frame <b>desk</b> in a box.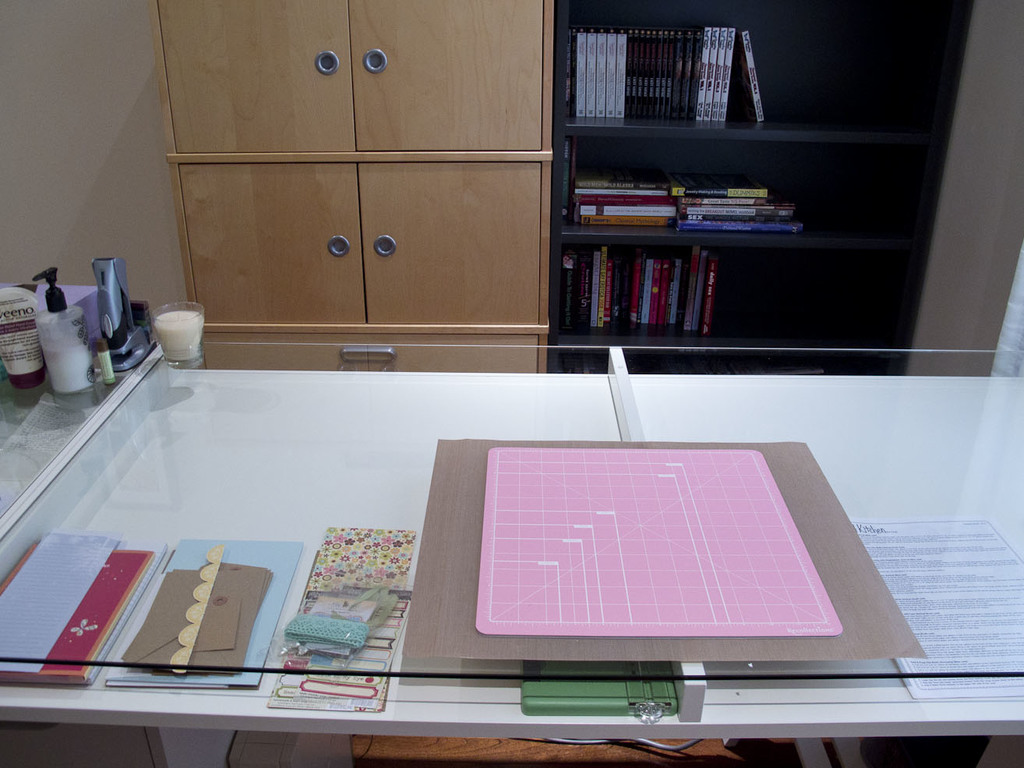
{"left": 0, "top": 346, "right": 1023, "bottom": 767}.
